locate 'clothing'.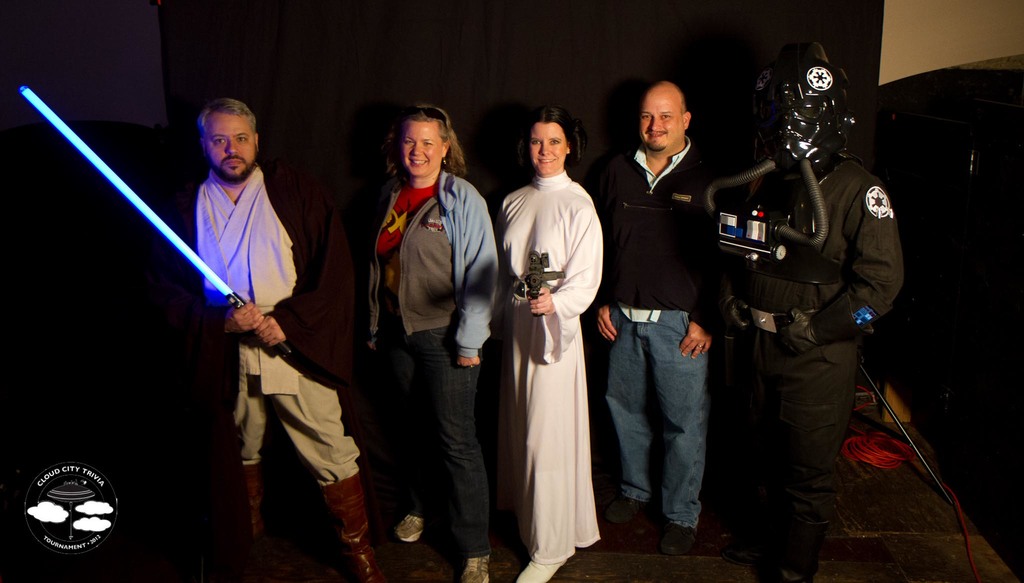
Bounding box: x1=588, y1=306, x2=719, y2=537.
